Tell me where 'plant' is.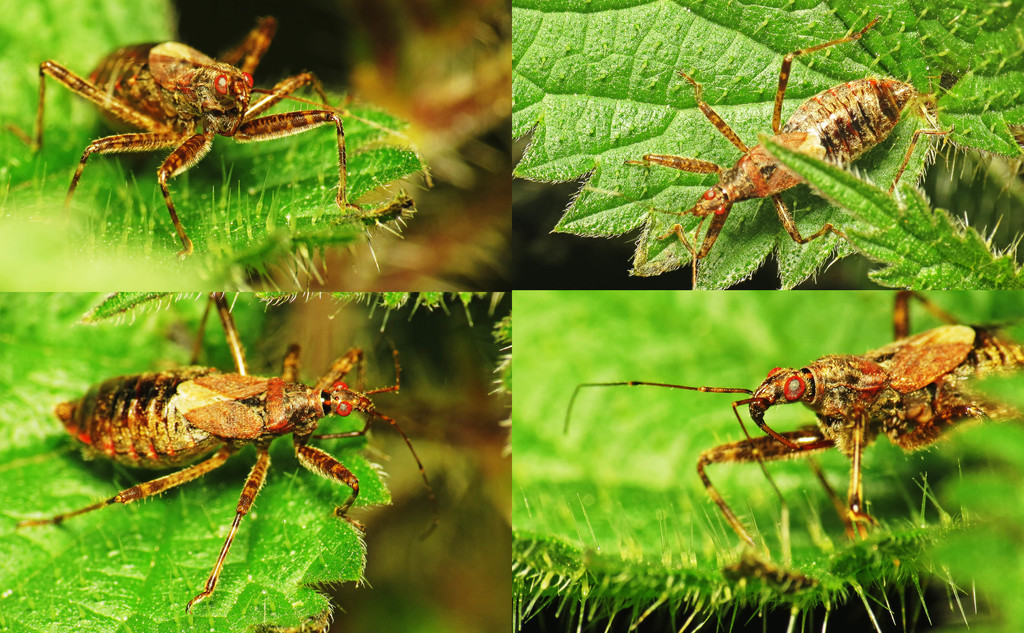
'plant' is at box=[0, 288, 504, 632].
